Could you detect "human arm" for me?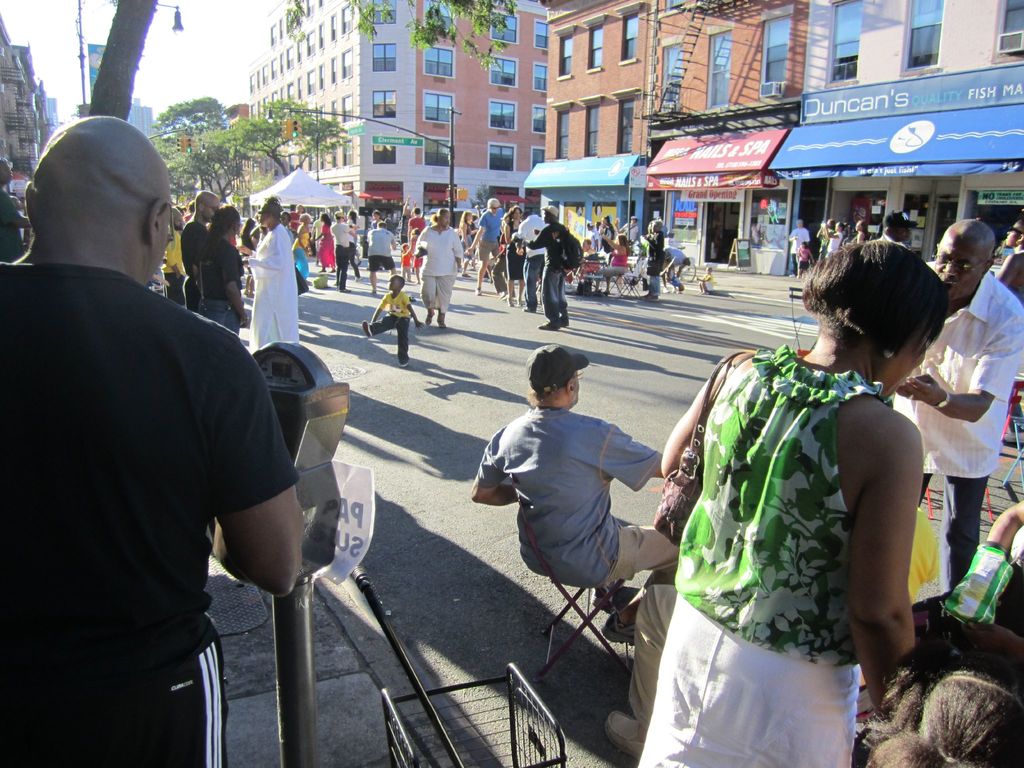
Detection result: (179,223,202,278).
